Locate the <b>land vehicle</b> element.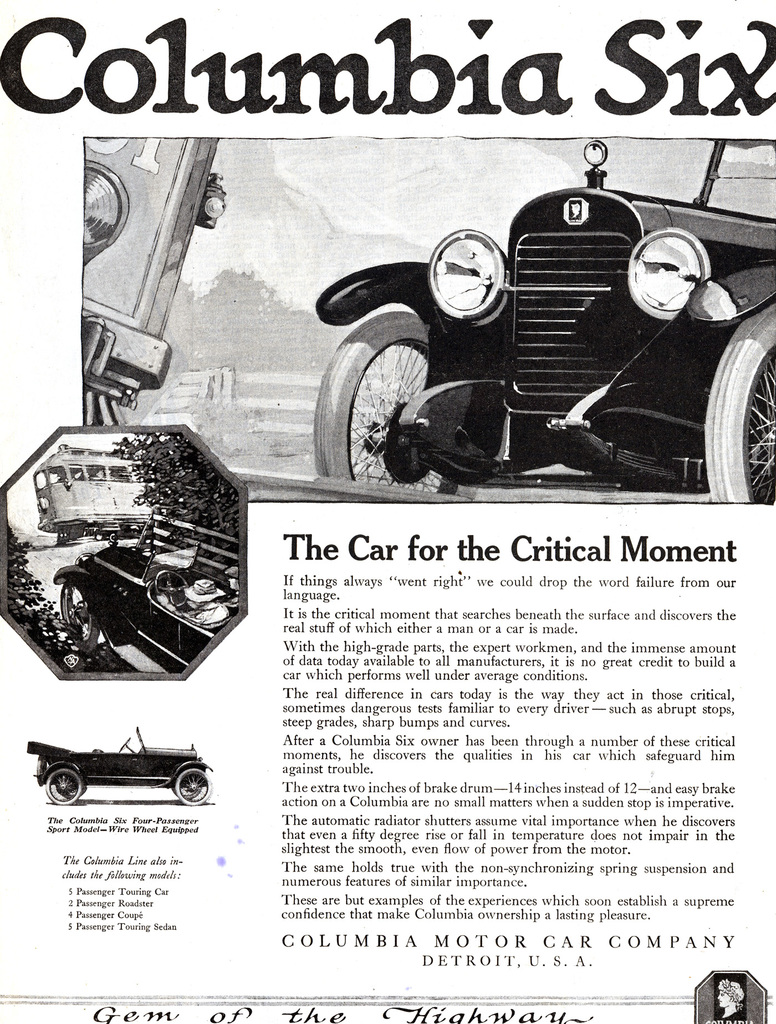
Element bbox: <bbox>24, 725, 211, 806</bbox>.
